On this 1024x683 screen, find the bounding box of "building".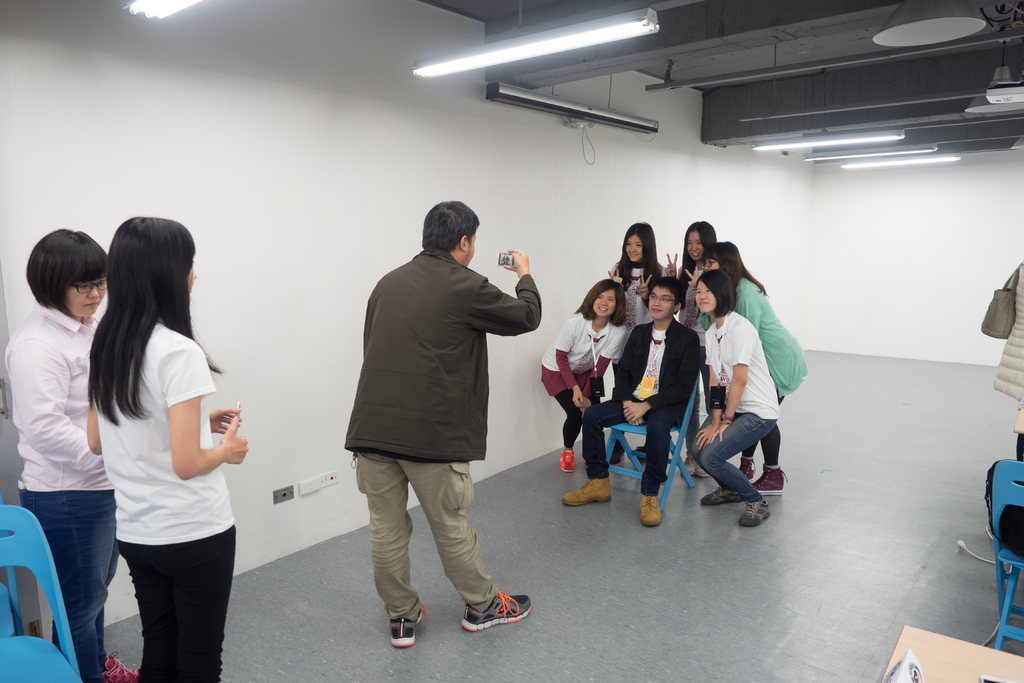
Bounding box: left=0, top=0, right=1023, bottom=682.
